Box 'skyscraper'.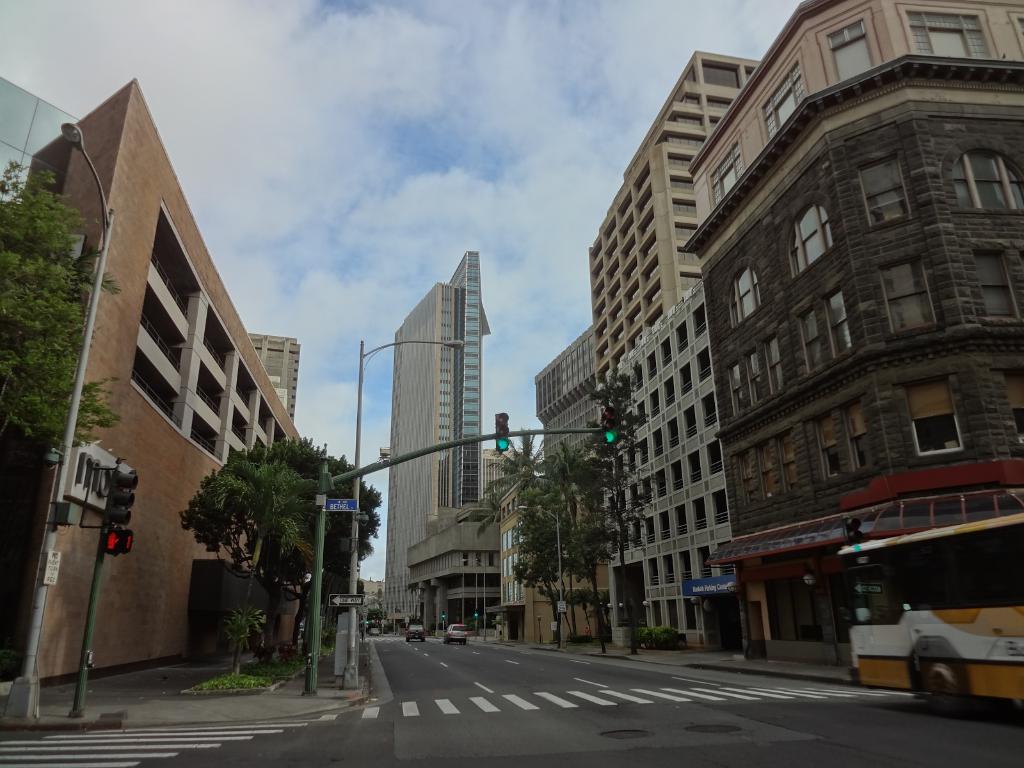
{"x1": 244, "y1": 326, "x2": 303, "y2": 413}.
